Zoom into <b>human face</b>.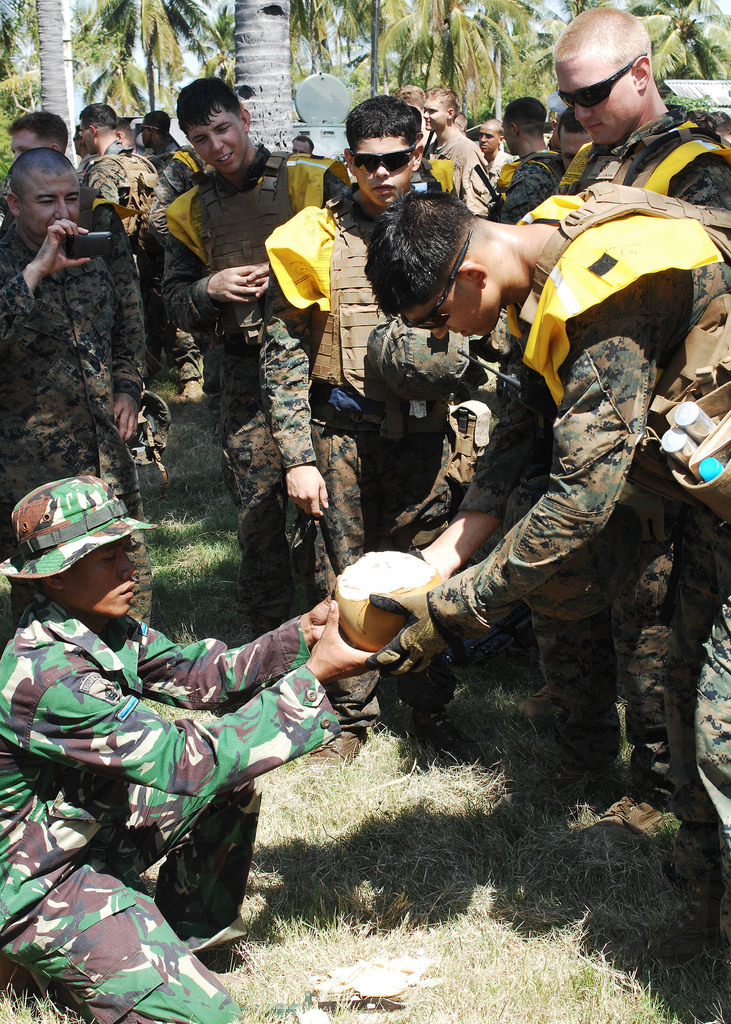
Zoom target: pyautogui.locateOnScreen(198, 113, 245, 168).
